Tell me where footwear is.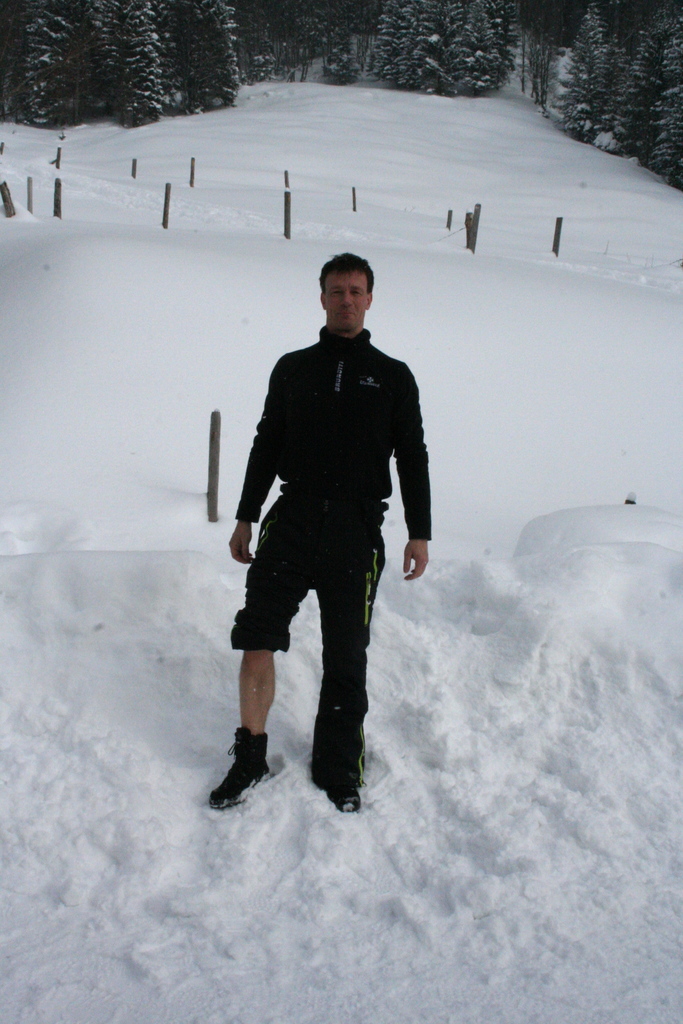
footwear is at select_region(213, 730, 277, 815).
